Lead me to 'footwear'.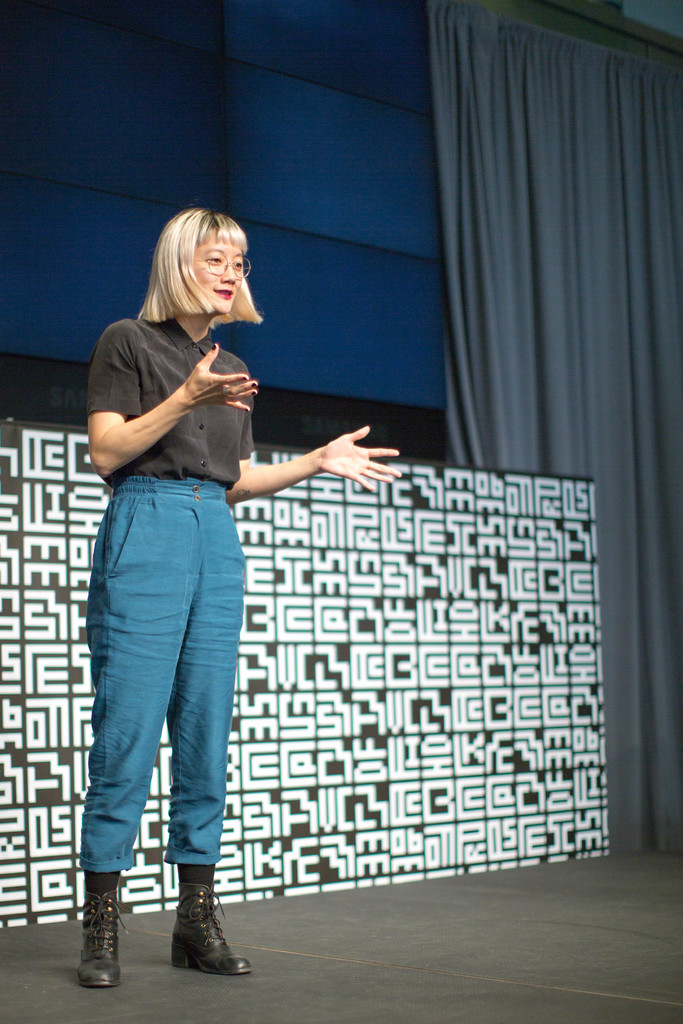
Lead to crop(74, 876, 121, 998).
